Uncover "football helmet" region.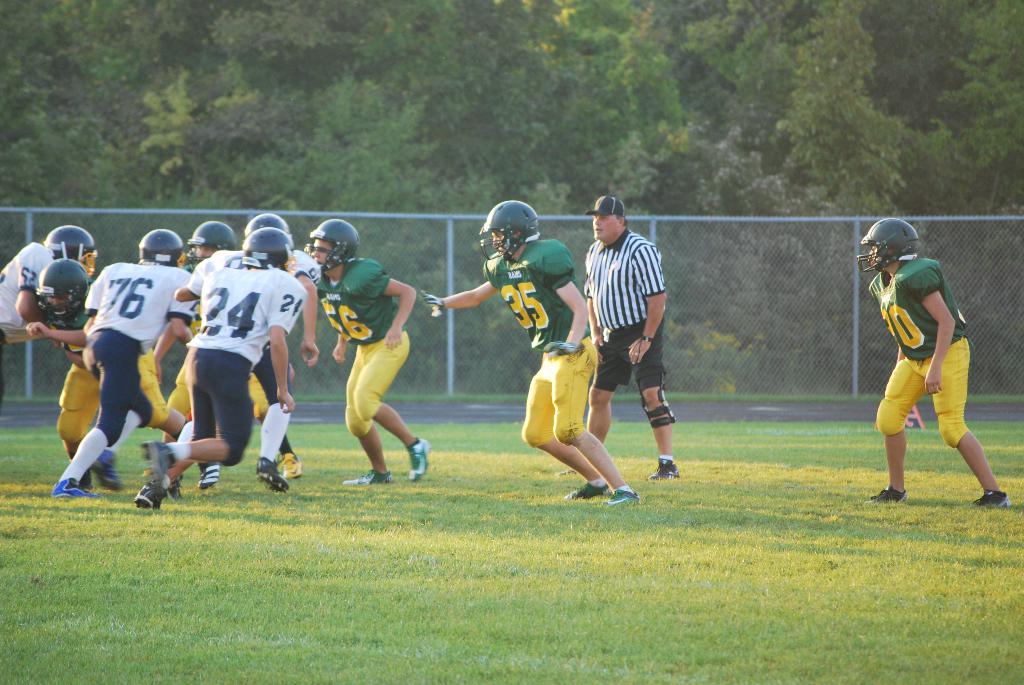
Uncovered: x1=857 y1=218 x2=924 y2=282.
